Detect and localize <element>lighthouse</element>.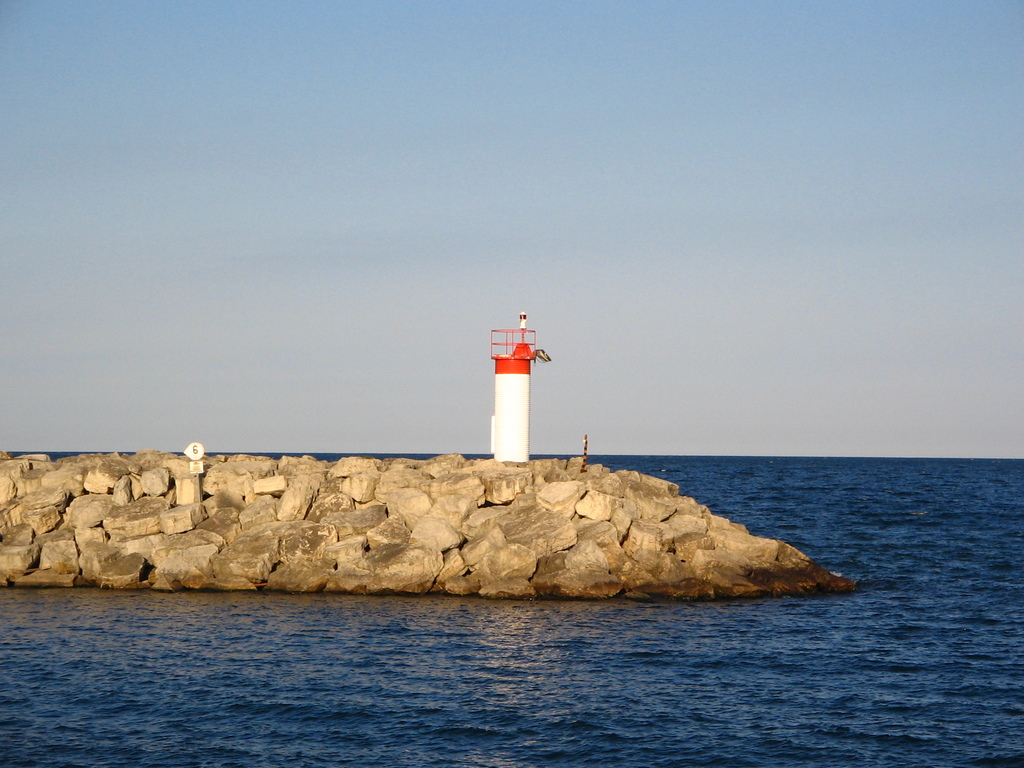
Localized at 490/311/550/464.
